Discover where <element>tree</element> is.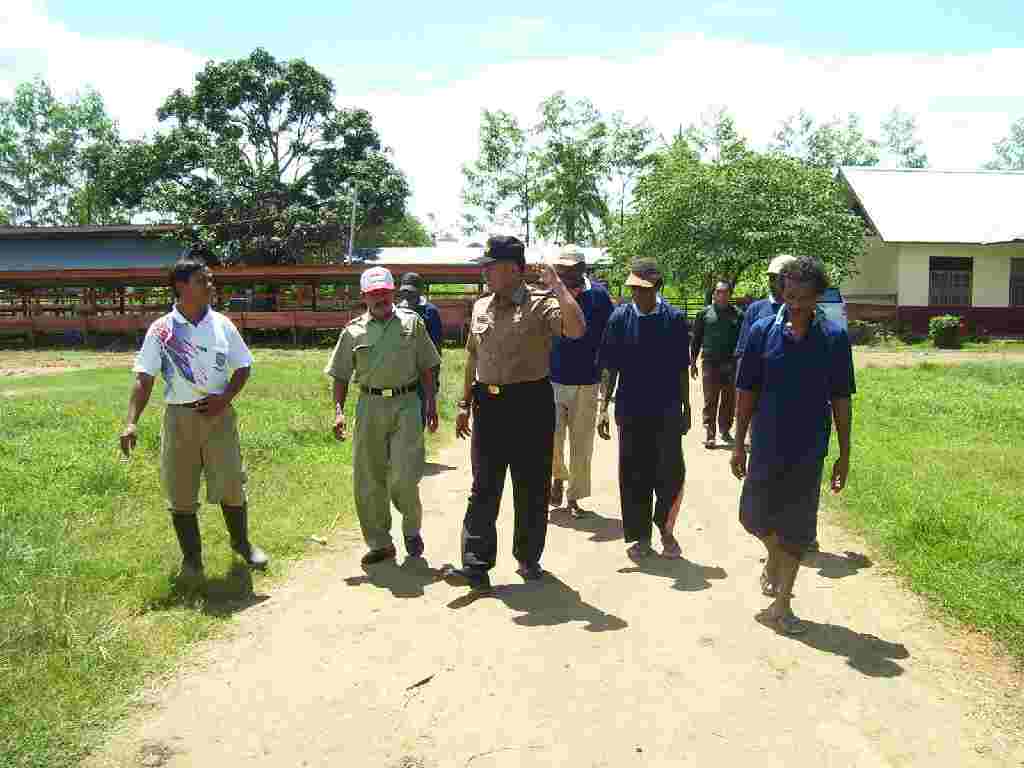
Discovered at crop(878, 103, 925, 169).
